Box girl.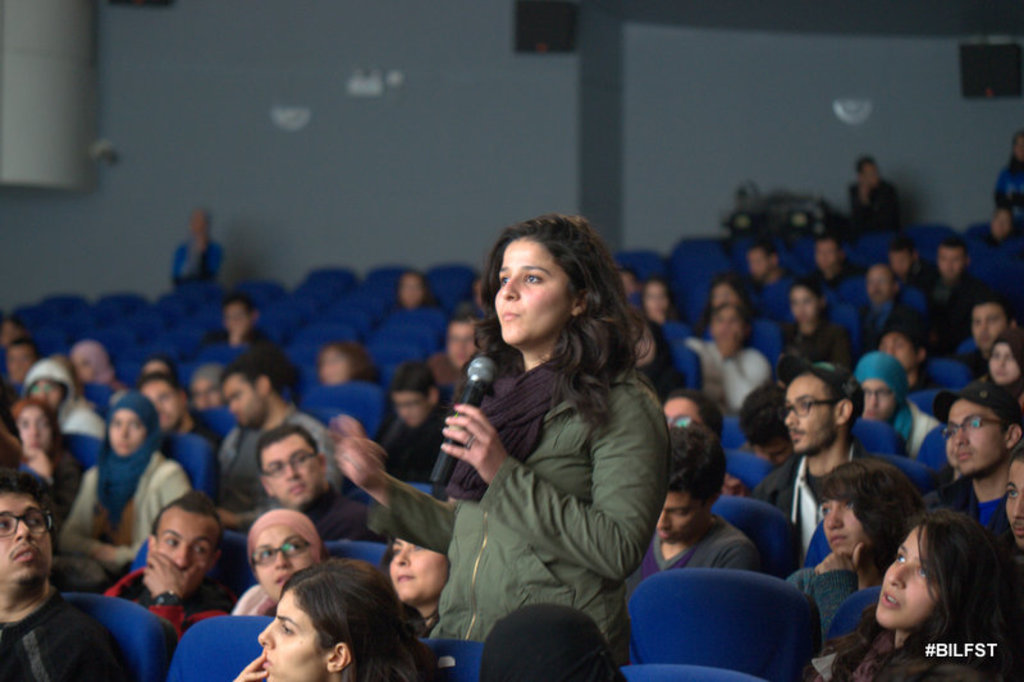
bbox(321, 215, 675, 636).
